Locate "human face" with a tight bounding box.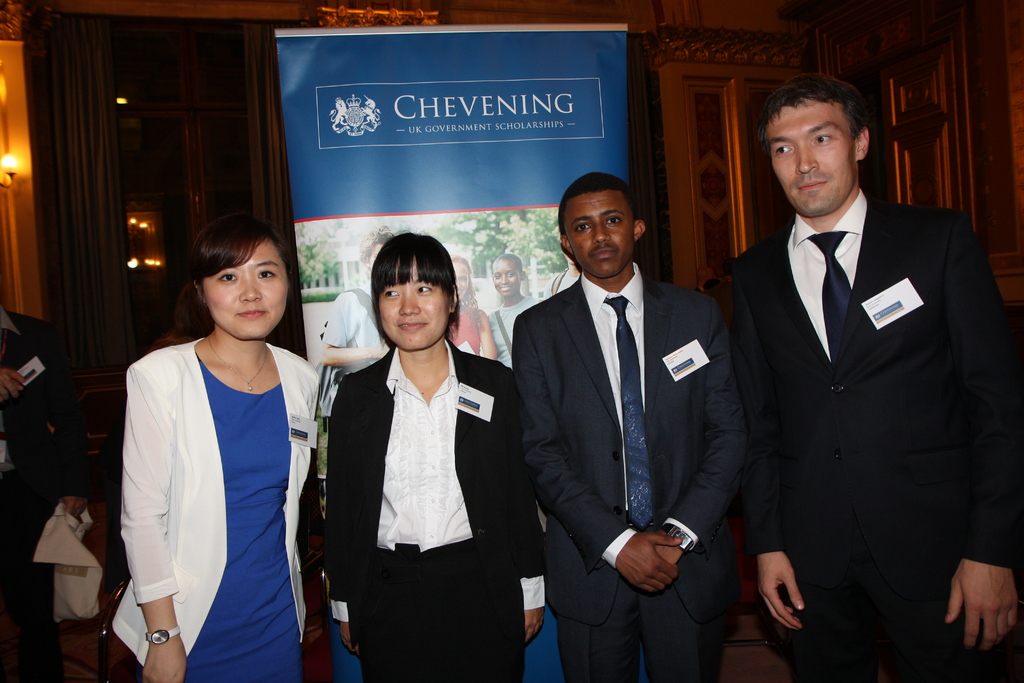
(193,236,286,346).
